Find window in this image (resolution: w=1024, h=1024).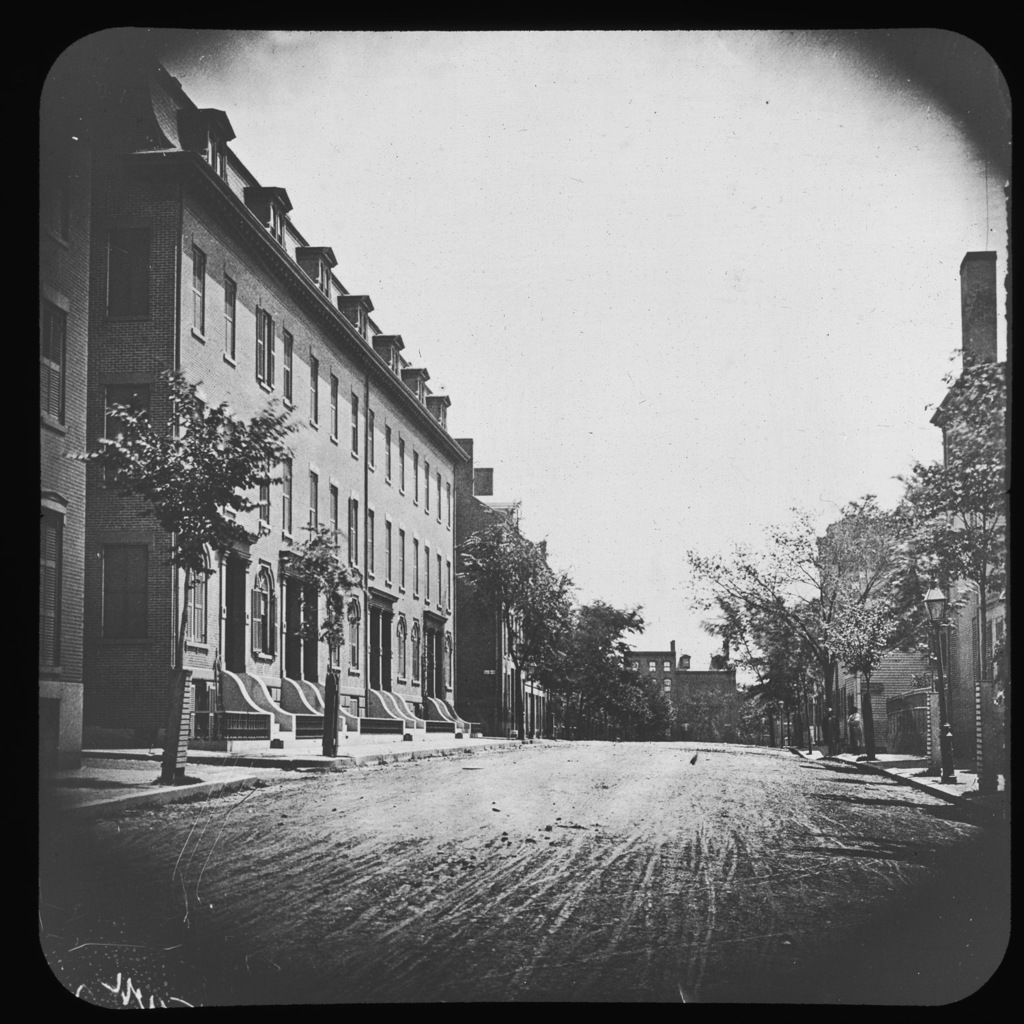
(260,447,274,530).
